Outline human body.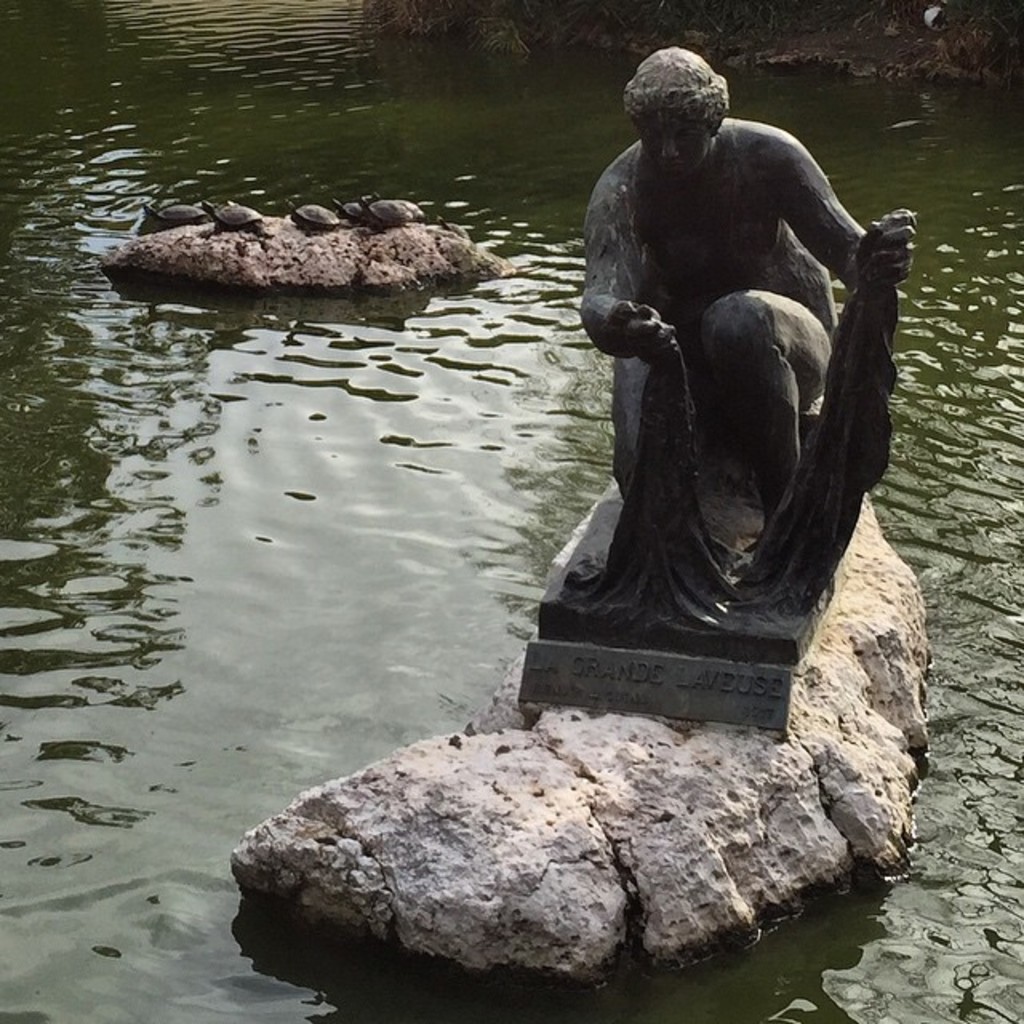
Outline: left=542, top=38, right=891, bottom=653.
